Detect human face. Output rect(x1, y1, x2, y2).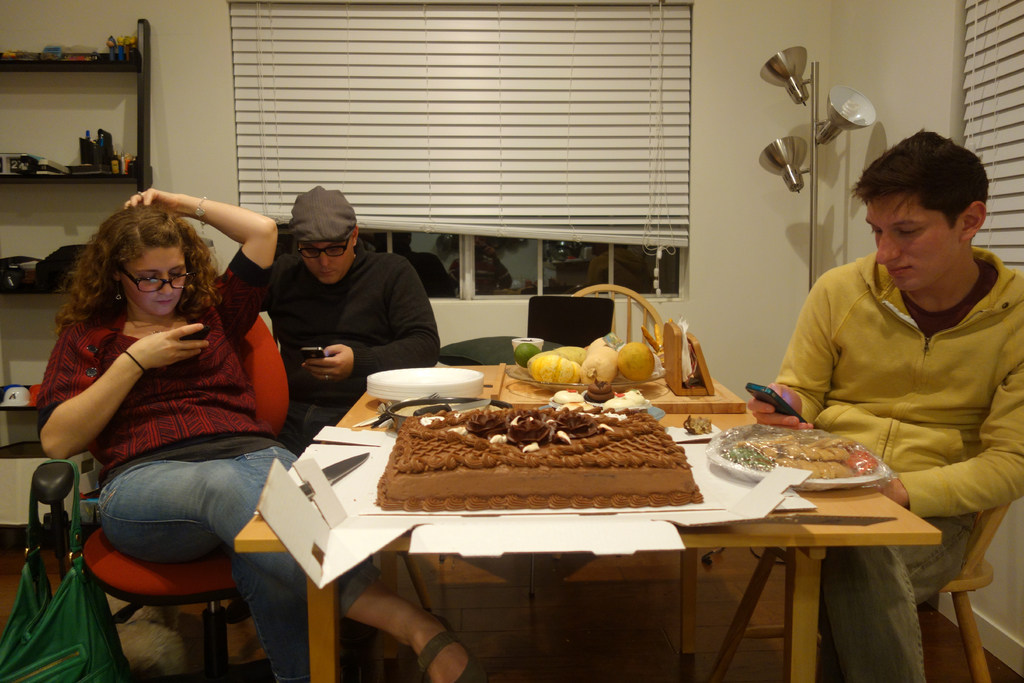
rect(303, 236, 353, 281).
